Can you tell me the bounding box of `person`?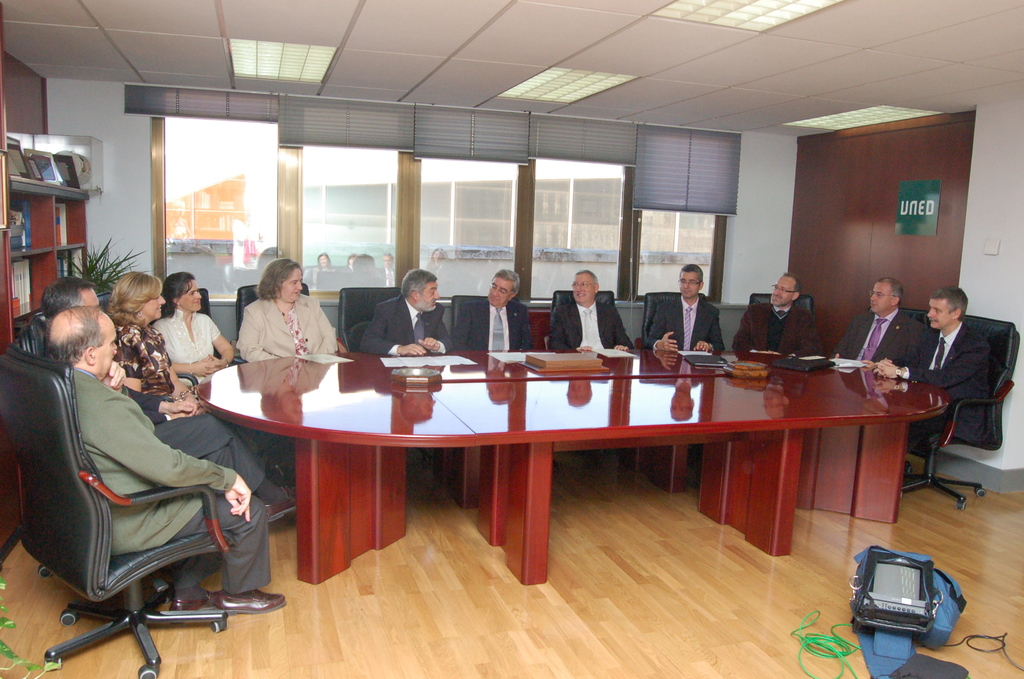
l=729, t=270, r=828, b=358.
